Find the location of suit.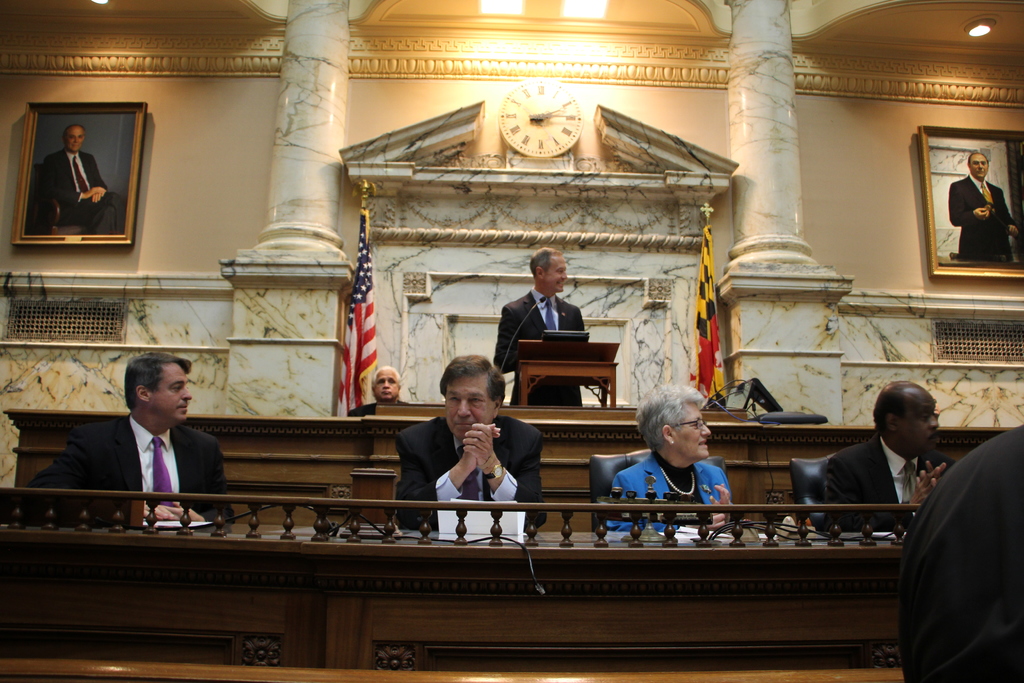
Location: <bbox>824, 432, 956, 529</bbox>.
